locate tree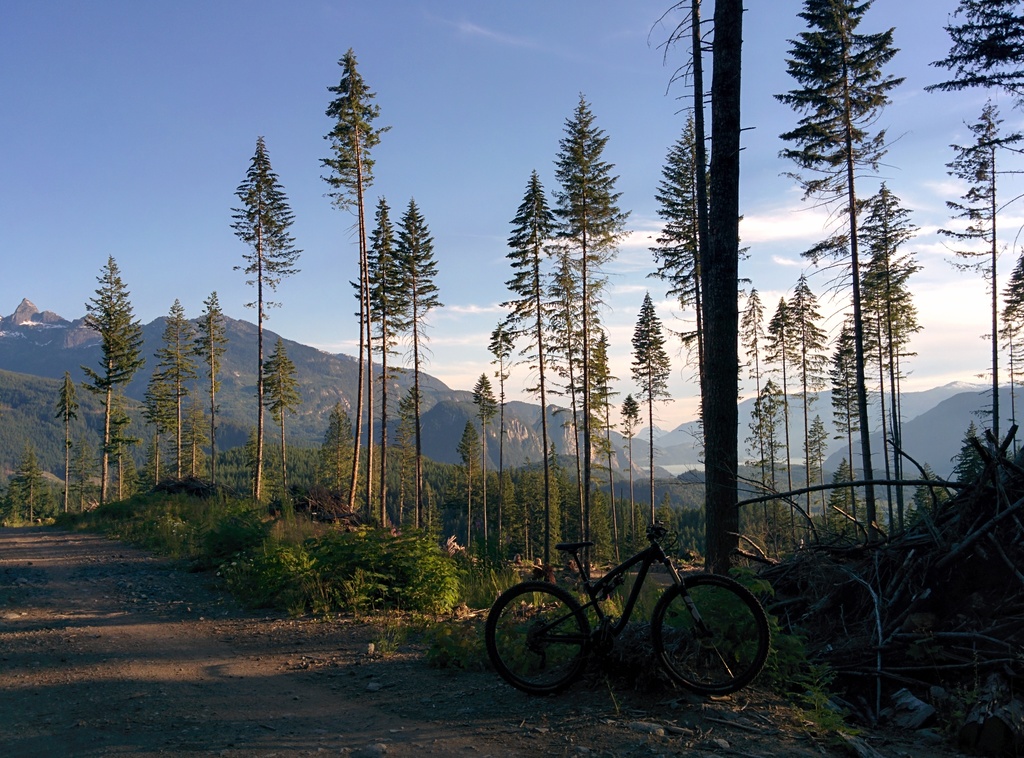
<box>310,47,396,516</box>
